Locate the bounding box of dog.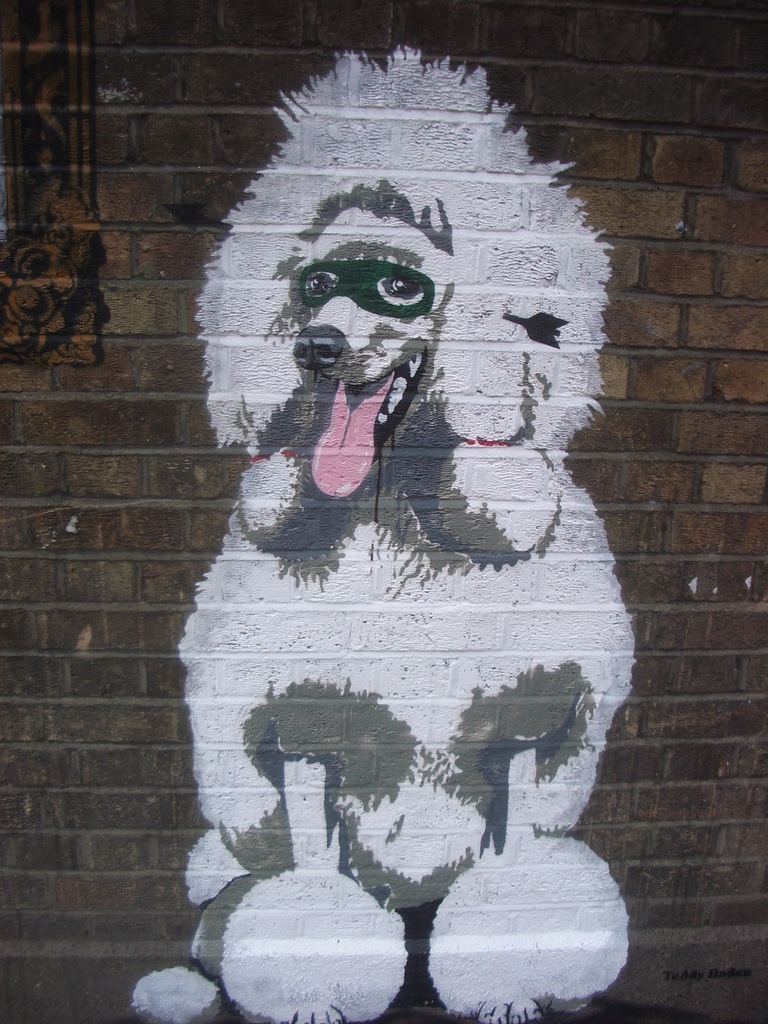
Bounding box: region(134, 52, 630, 1023).
